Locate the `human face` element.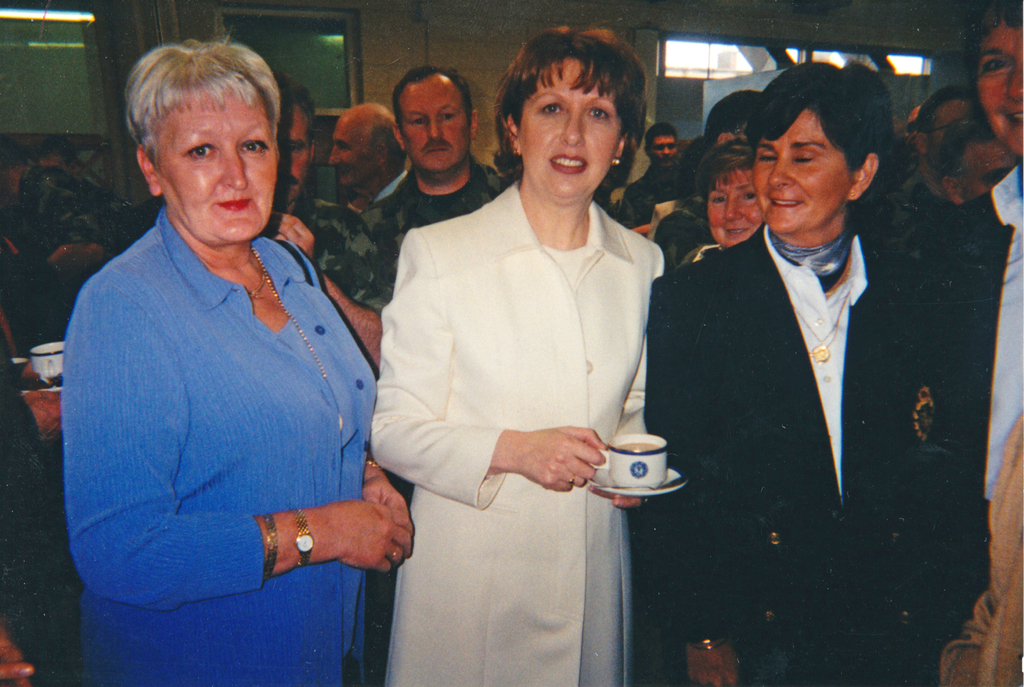
Element bbox: Rect(754, 104, 847, 238).
